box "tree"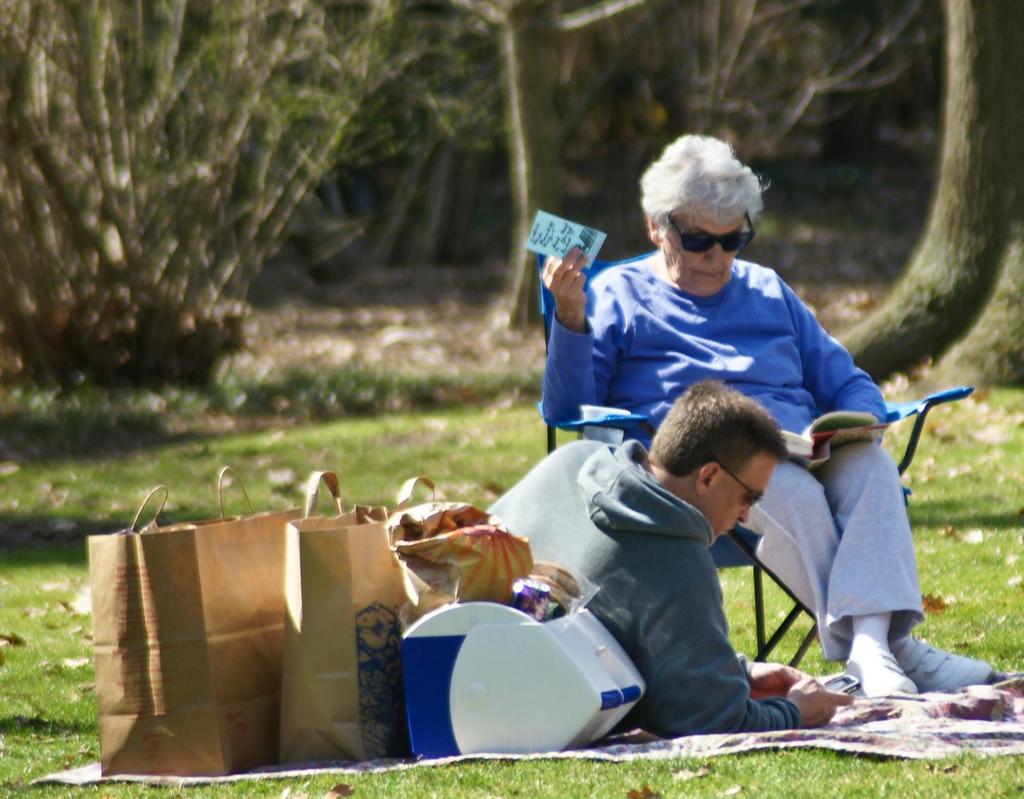
box=[832, 0, 1023, 394]
